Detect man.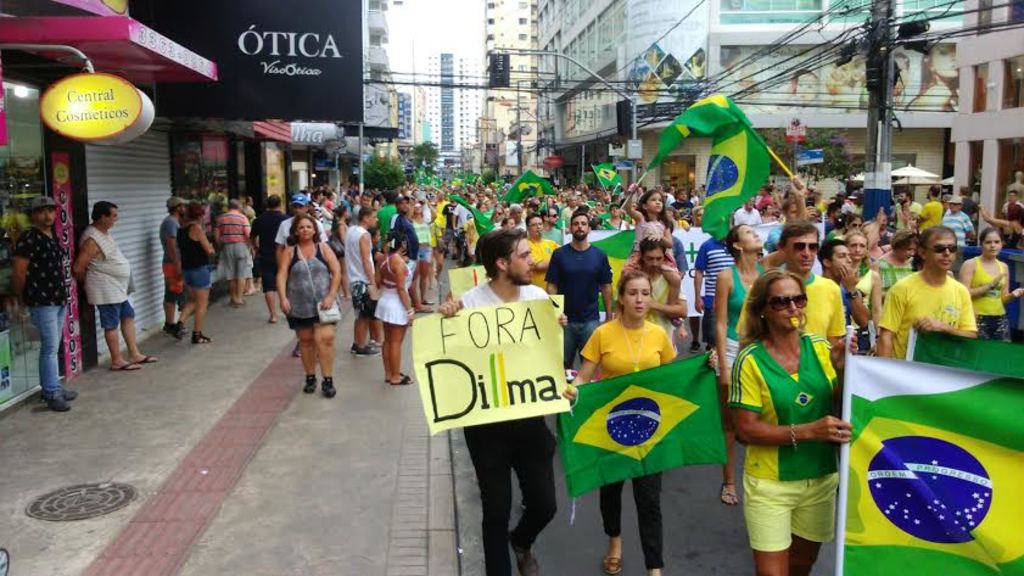
Detected at (740, 214, 845, 410).
